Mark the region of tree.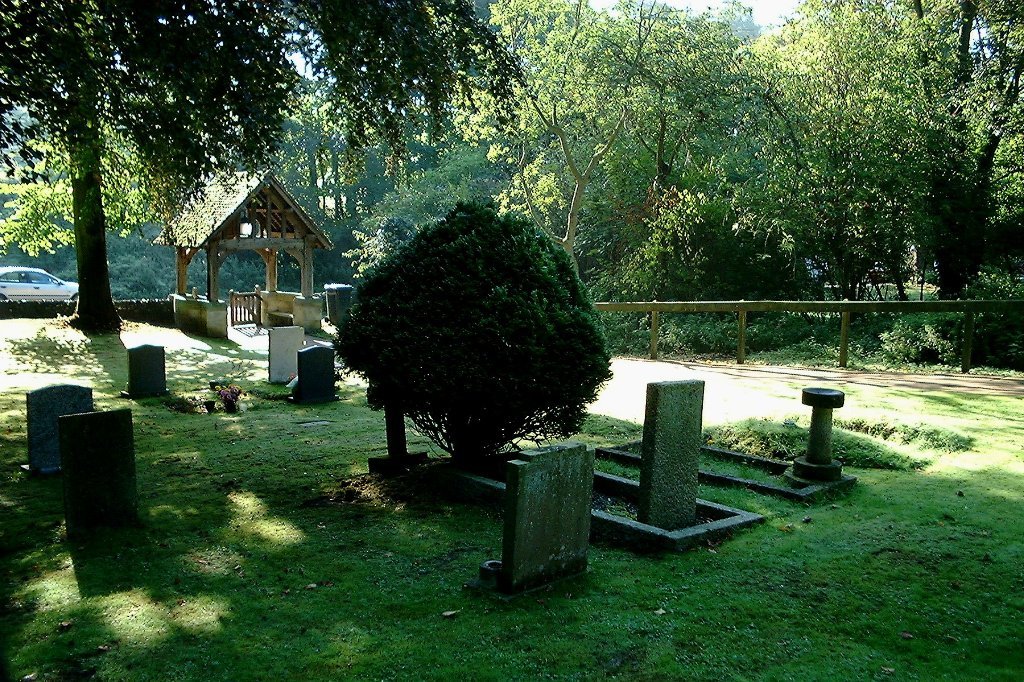
Region: region(0, 0, 546, 332).
